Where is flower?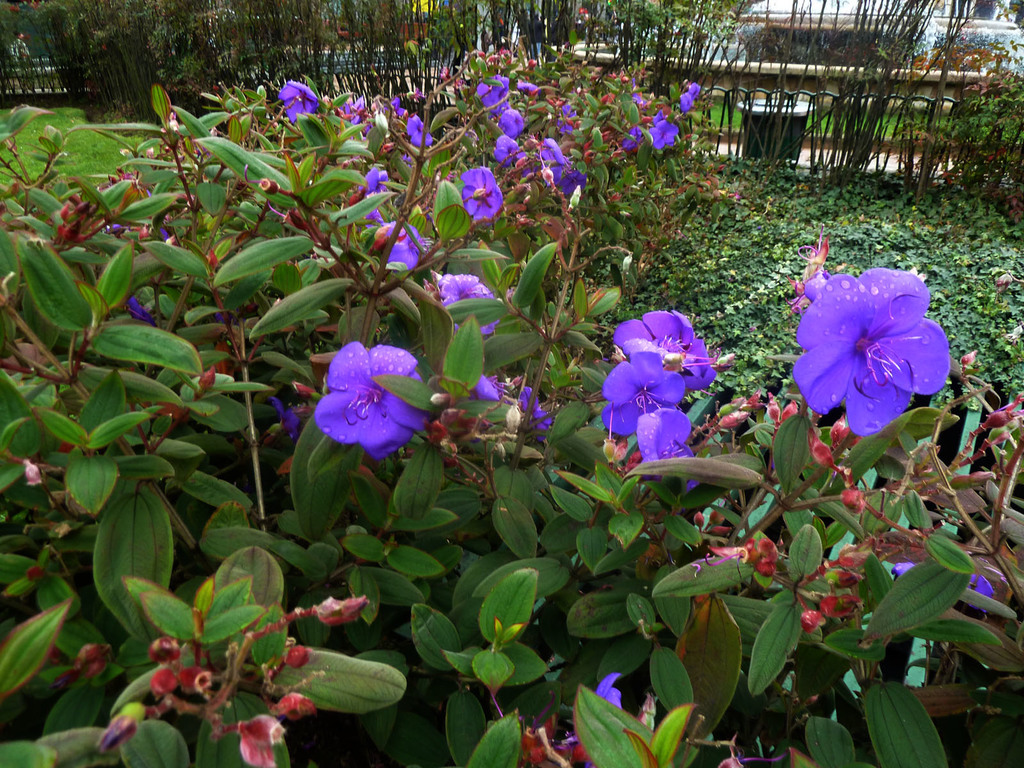
(x1=514, y1=82, x2=538, y2=94).
